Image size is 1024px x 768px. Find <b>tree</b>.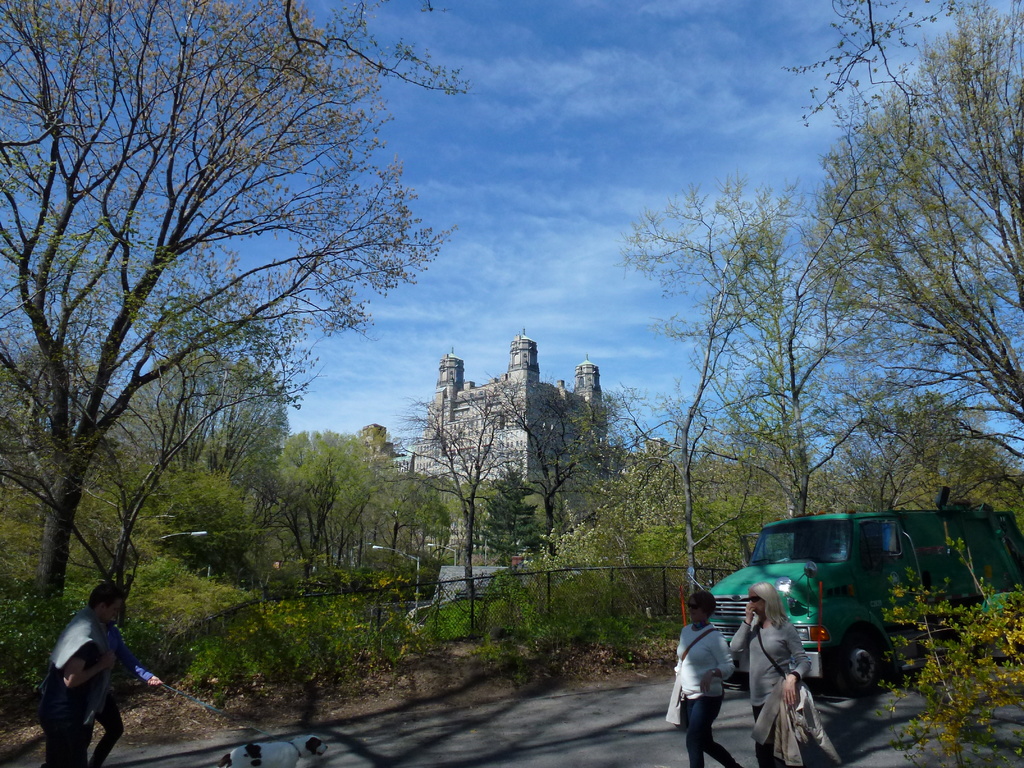
{"left": 786, "top": 2, "right": 1023, "bottom": 489}.
